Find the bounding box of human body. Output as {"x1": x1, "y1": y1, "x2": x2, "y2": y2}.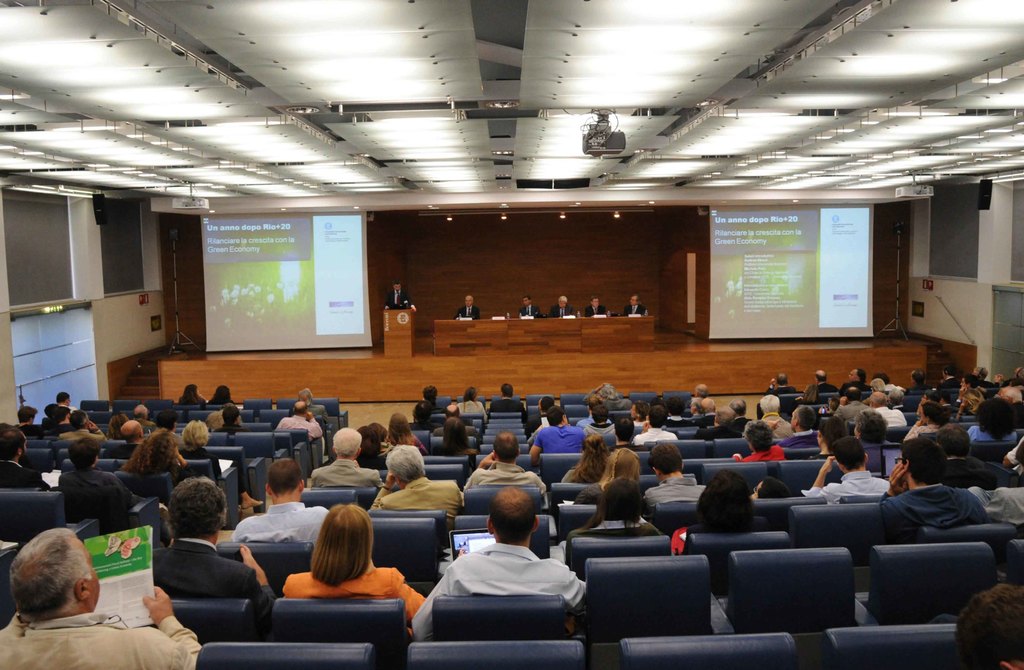
{"x1": 973, "y1": 489, "x2": 1023, "y2": 528}.
